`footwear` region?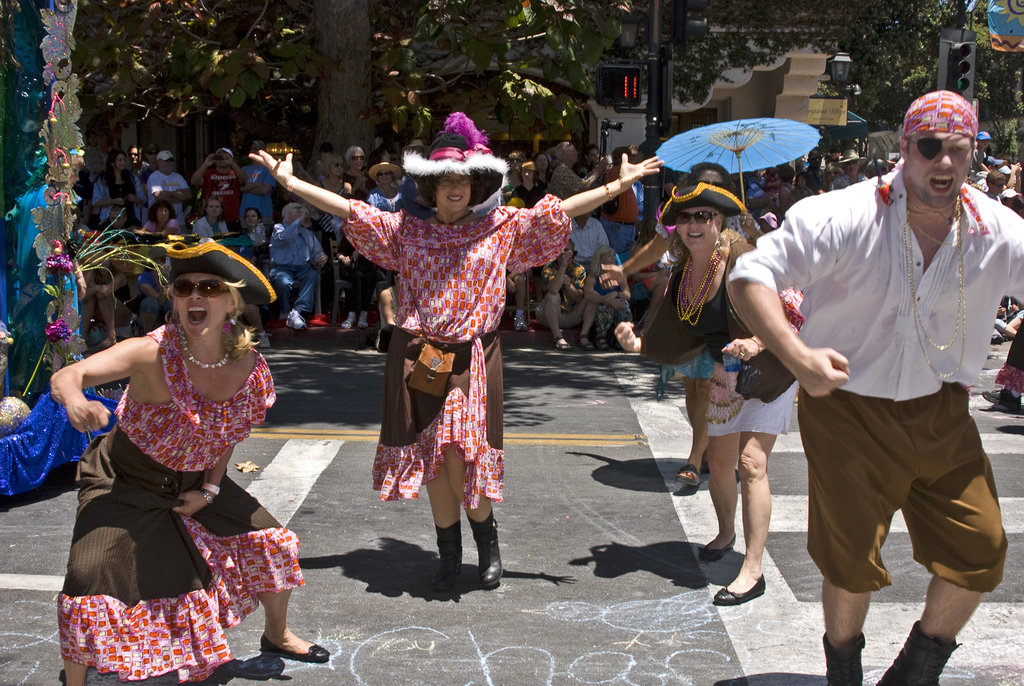
{"x1": 513, "y1": 314, "x2": 528, "y2": 333}
